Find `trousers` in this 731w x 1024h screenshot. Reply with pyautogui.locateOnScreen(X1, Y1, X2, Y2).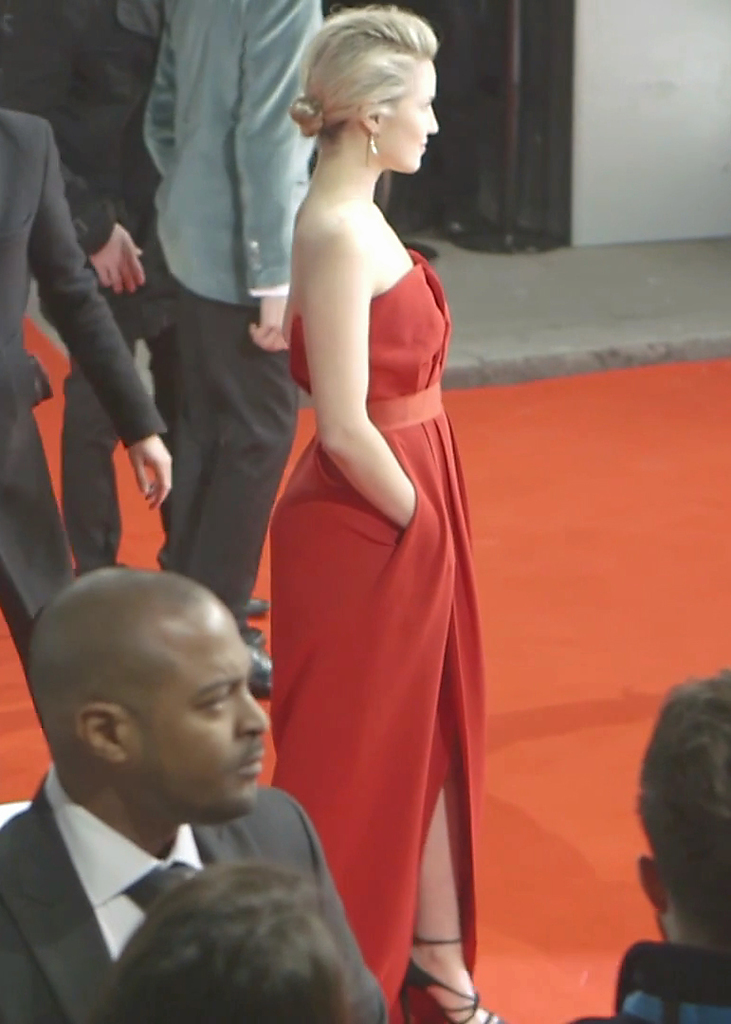
pyautogui.locateOnScreen(124, 205, 302, 631).
